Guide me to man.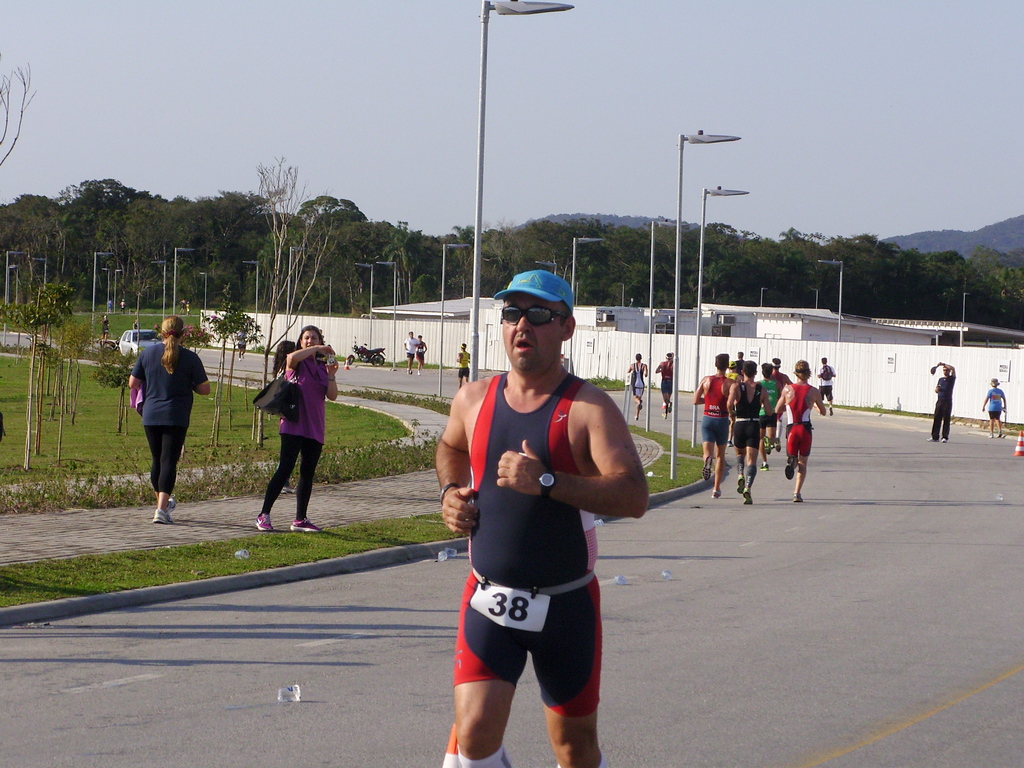
Guidance: (727, 358, 773, 506).
